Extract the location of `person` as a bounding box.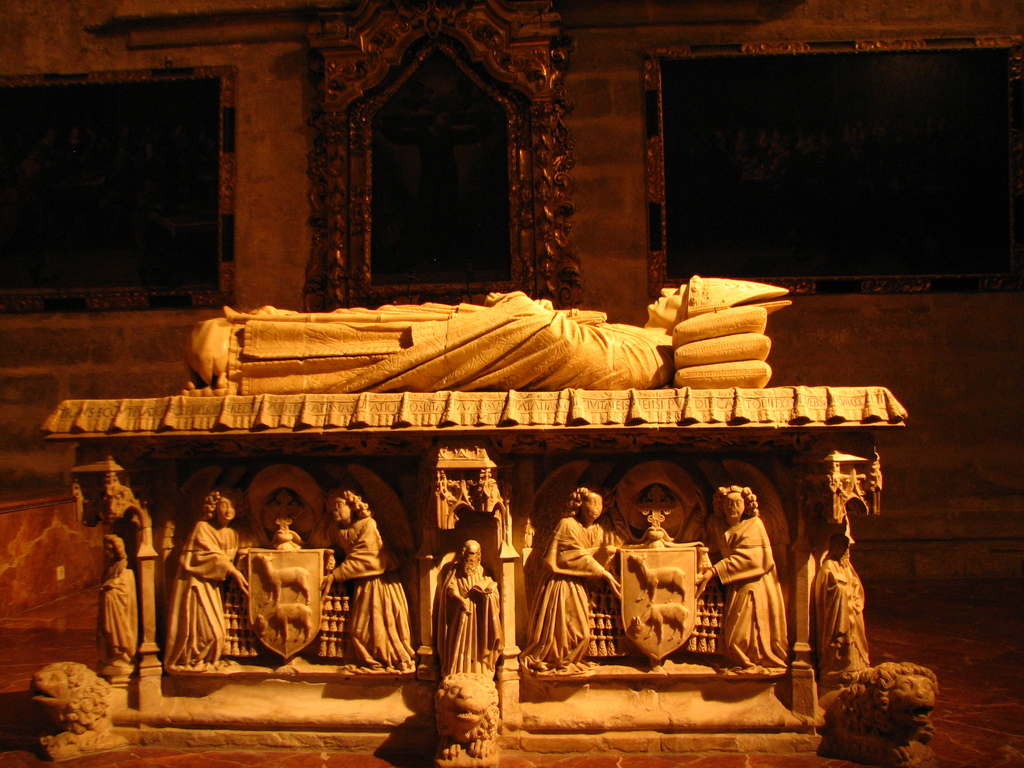
<region>328, 475, 428, 673</region>.
